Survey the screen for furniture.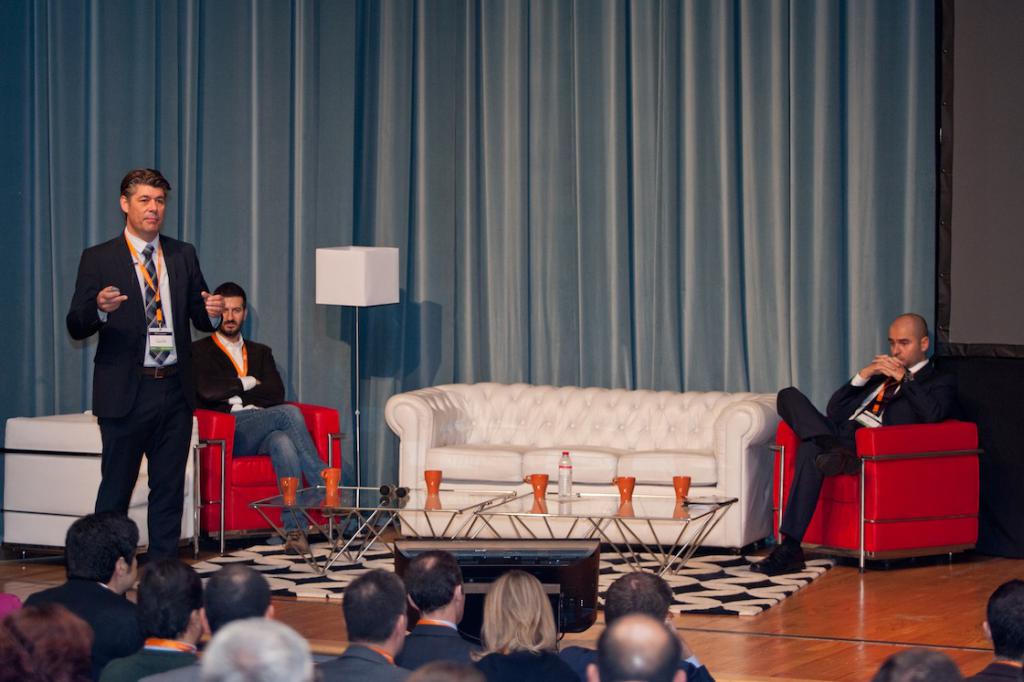
Survey found: select_region(472, 489, 736, 582).
